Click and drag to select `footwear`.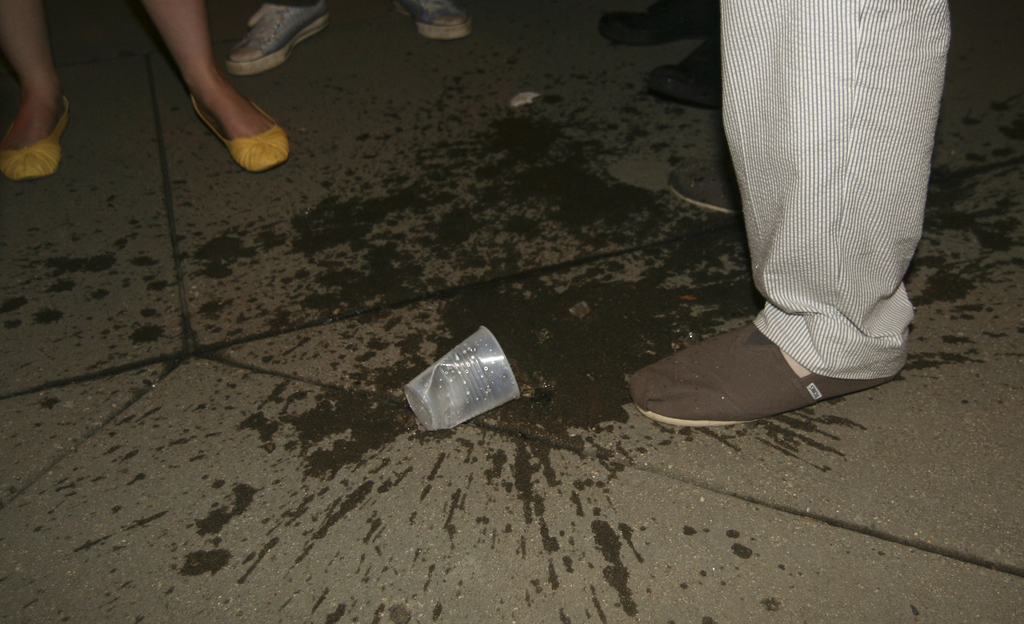
Selection: (left=224, top=0, right=326, bottom=74).
